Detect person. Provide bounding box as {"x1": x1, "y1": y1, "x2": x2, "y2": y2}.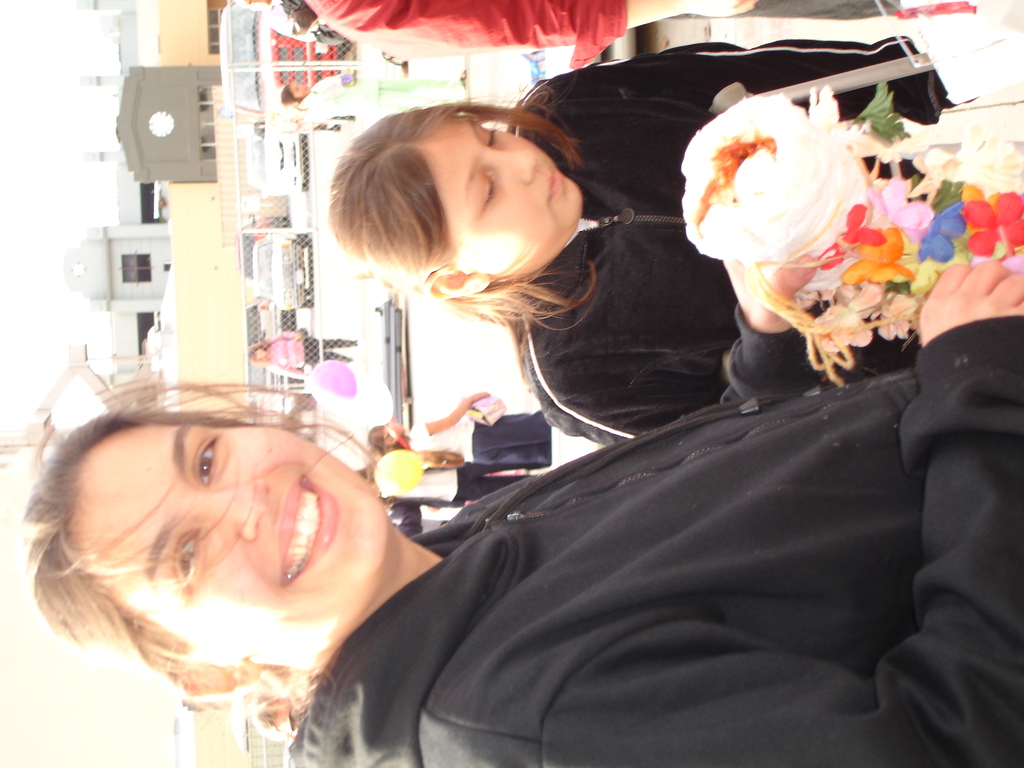
{"x1": 36, "y1": 264, "x2": 1023, "y2": 758}.
